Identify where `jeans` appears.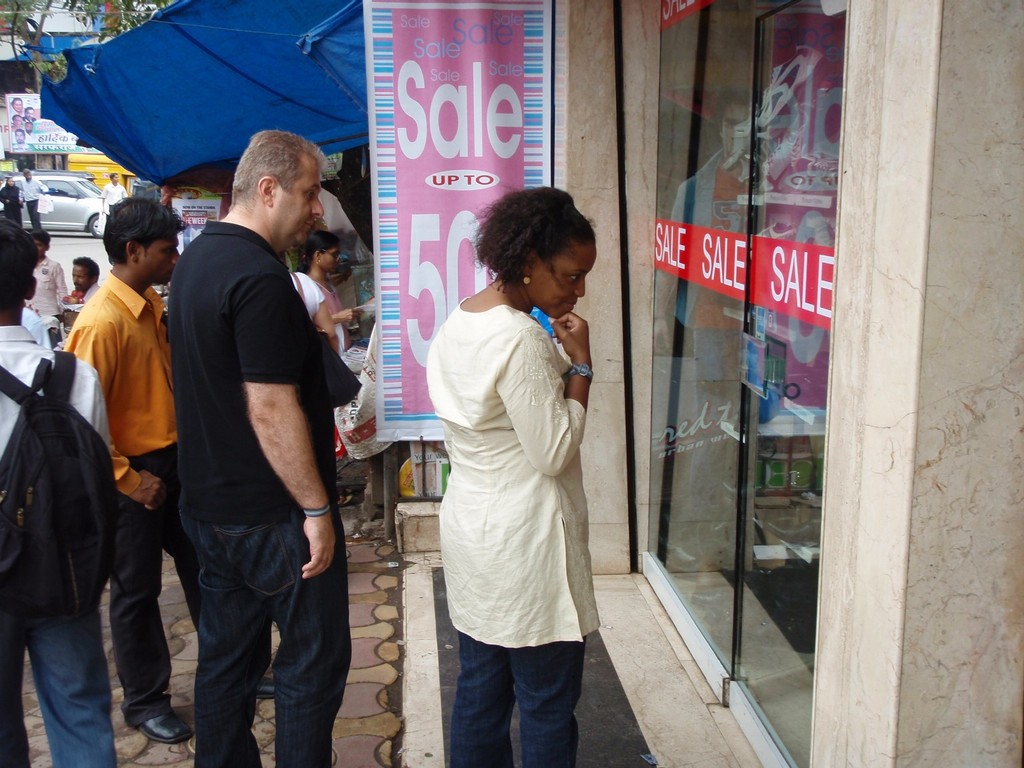
Appears at [0,600,113,767].
